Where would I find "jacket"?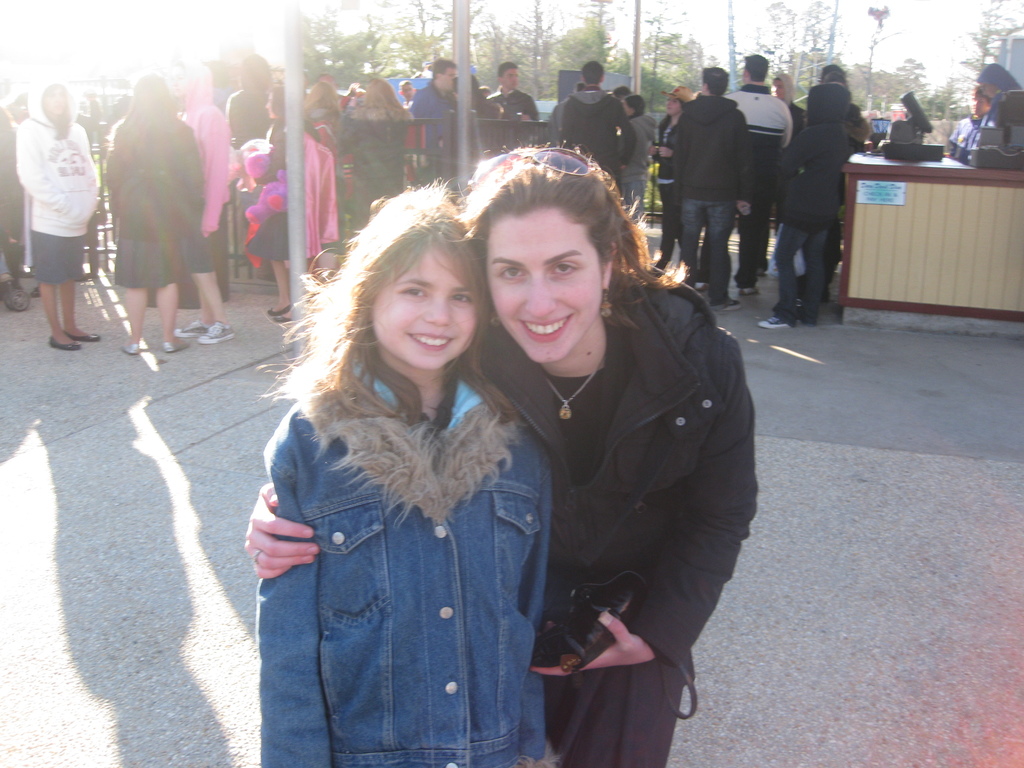
At {"x1": 480, "y1": 283, "x2": 762, "y2": 767}.
